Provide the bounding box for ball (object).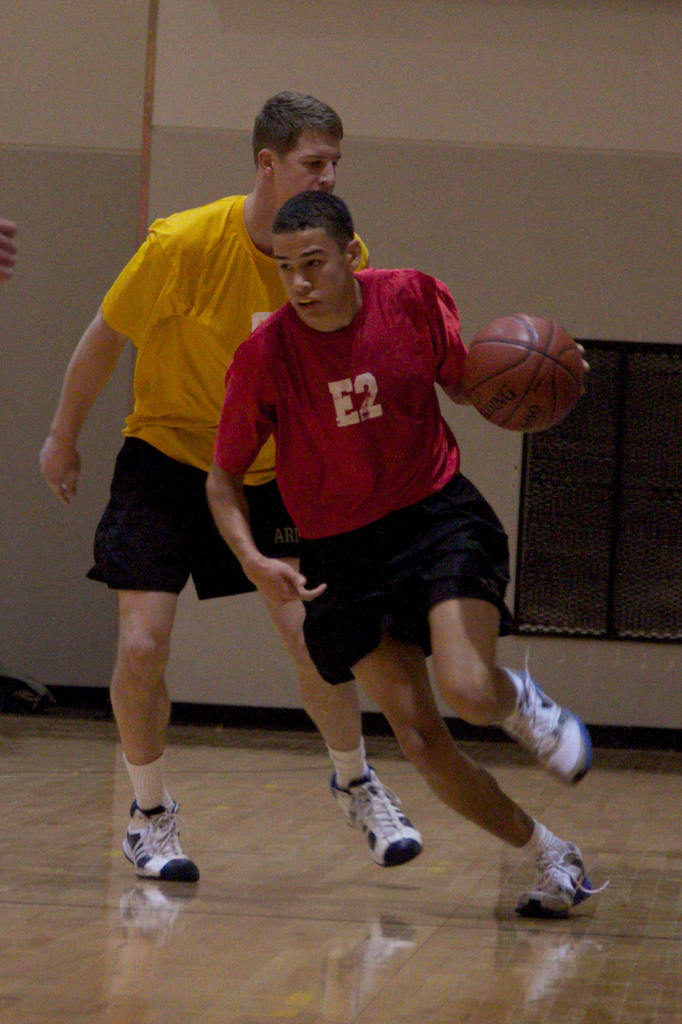
(466, 314, 579, 433).
